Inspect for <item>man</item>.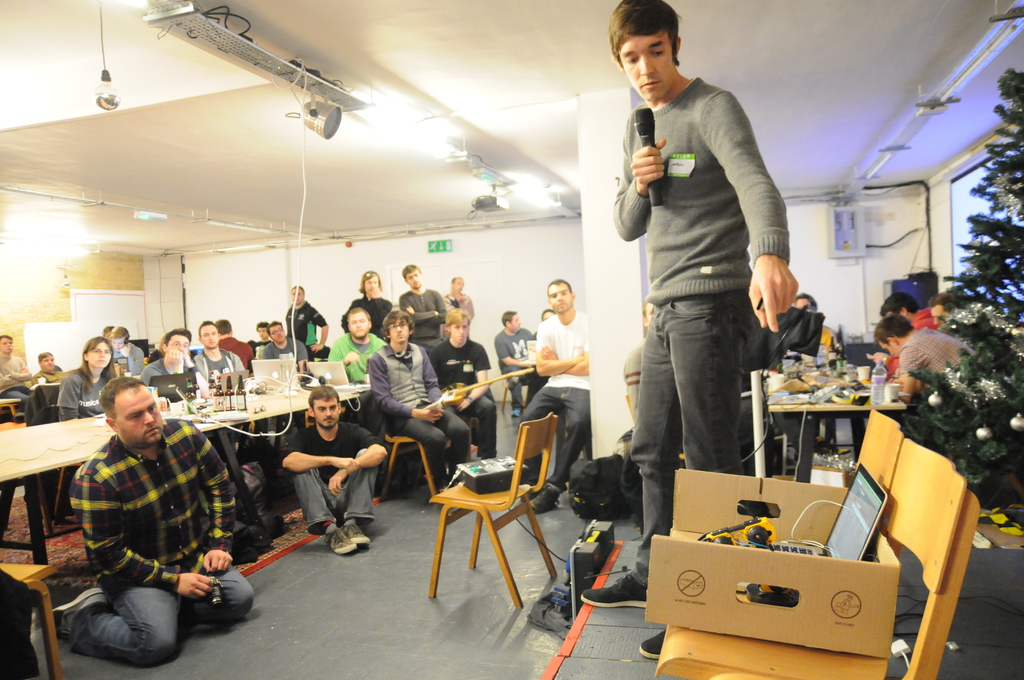
Inspection: (0, 330, 31, 408).
